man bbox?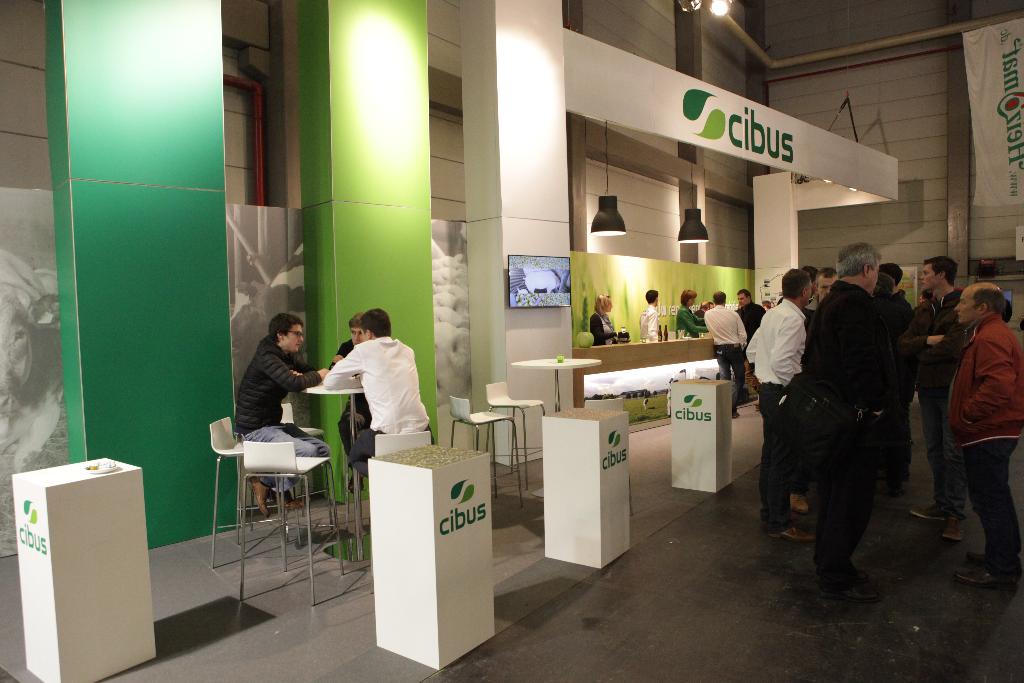
bbox=[904, 253, 969, 541]
